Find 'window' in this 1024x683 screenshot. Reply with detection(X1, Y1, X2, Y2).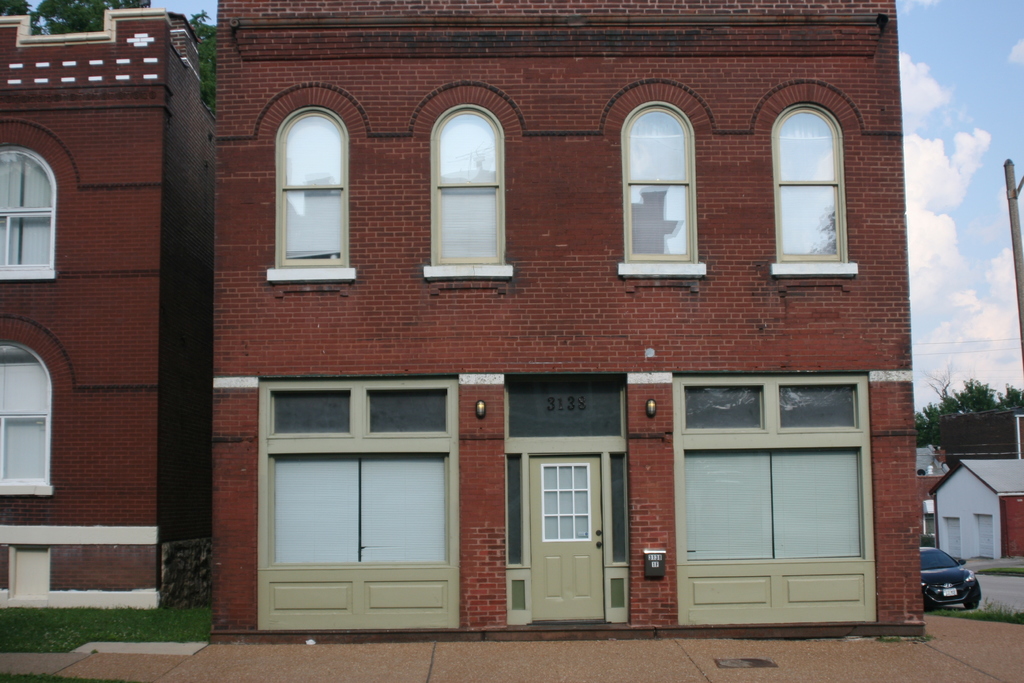
detection(619, 101, 708, 277).
